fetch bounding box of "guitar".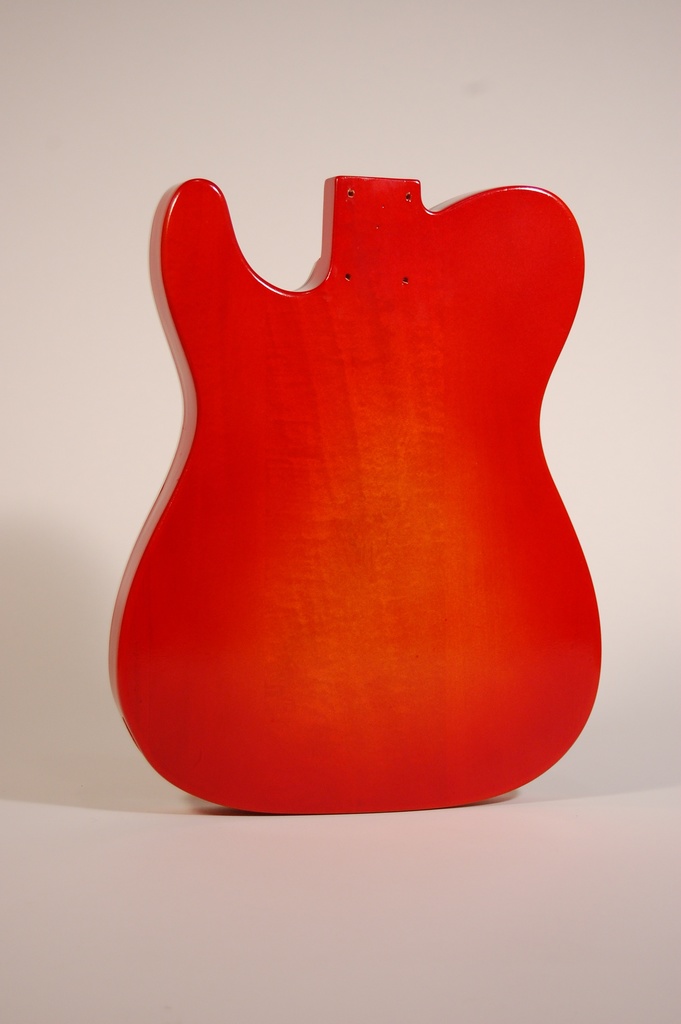
Bbox: (83,126,623,780).
